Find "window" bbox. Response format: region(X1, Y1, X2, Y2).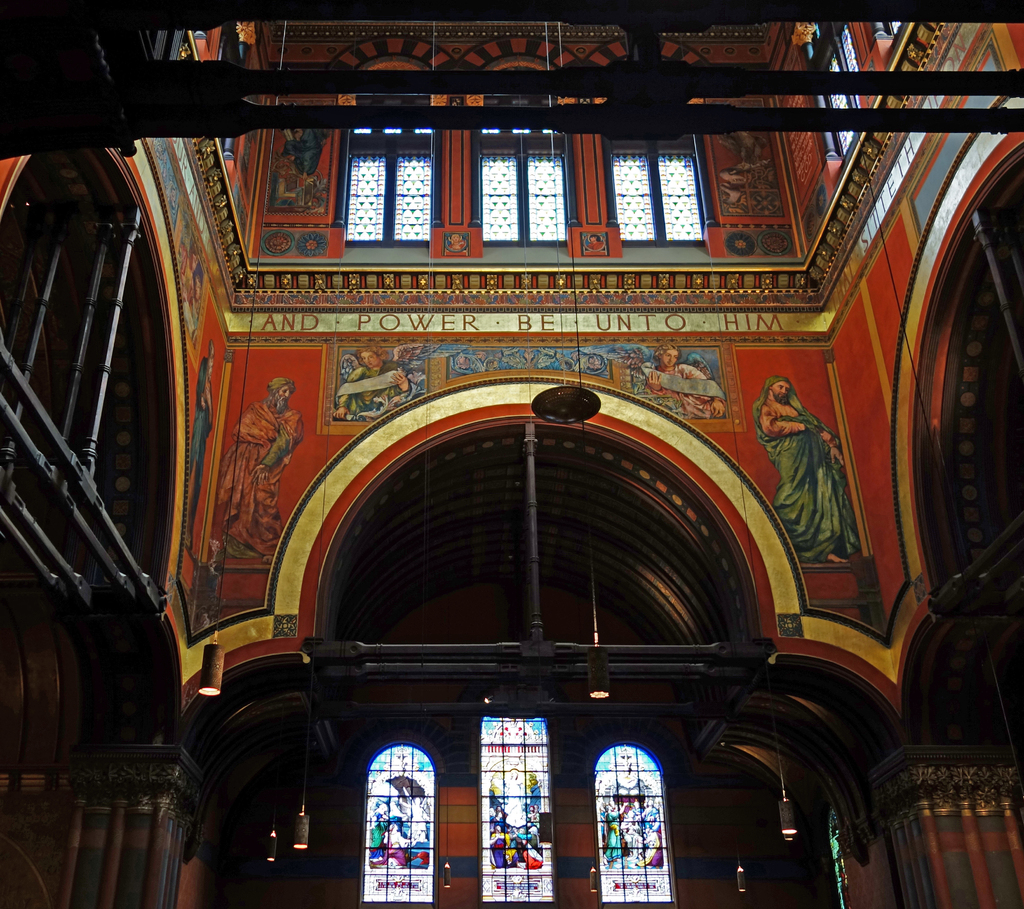
region(488, 713, 575, 899).
